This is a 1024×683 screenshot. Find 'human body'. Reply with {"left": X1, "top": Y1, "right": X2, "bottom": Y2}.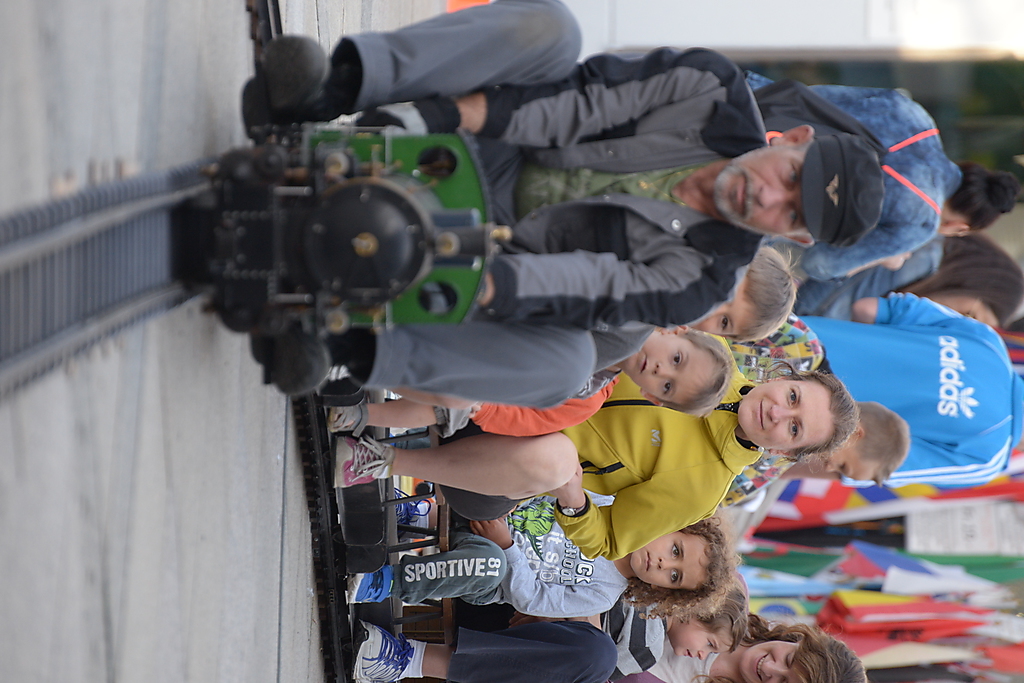
{"left": 788, "top": 243, "right": 946, "bottom": 317}.
